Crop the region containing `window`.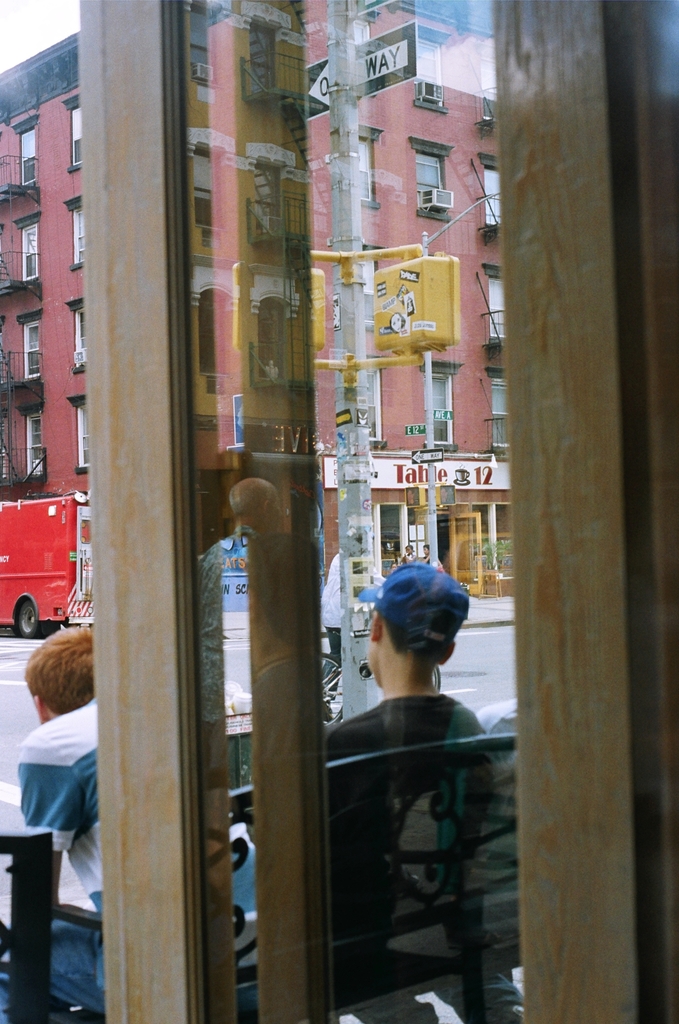
Crop region: region(484, 262, 505, 342).
